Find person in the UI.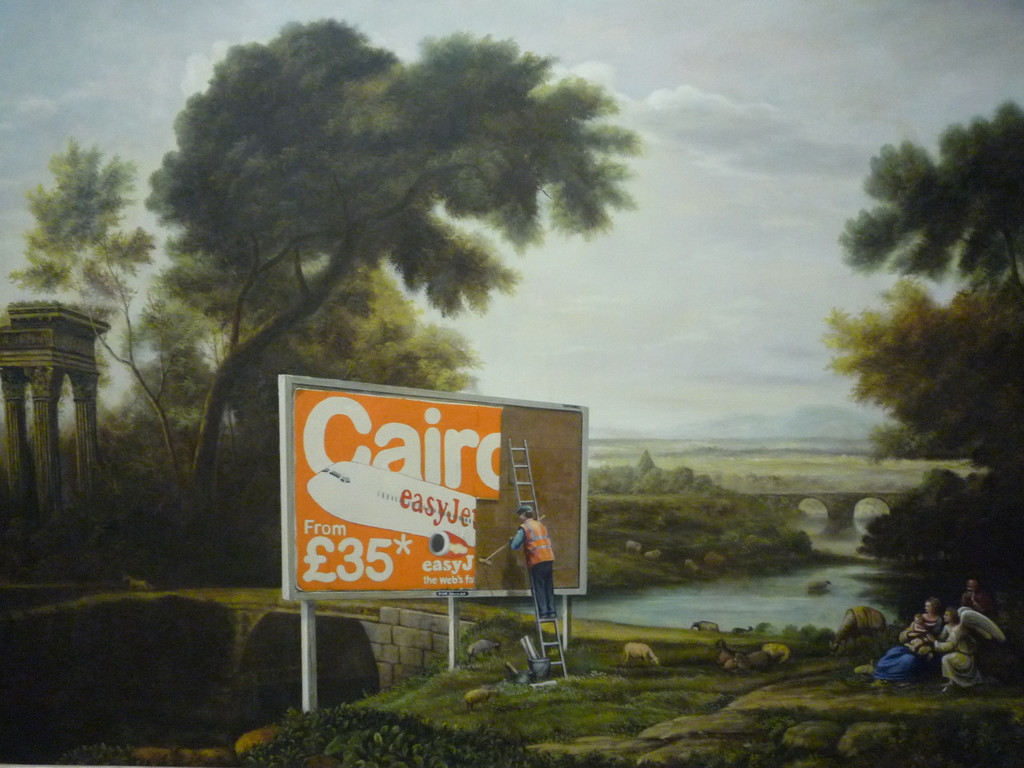
UI element at bbox(923, 603, 973, 685).
